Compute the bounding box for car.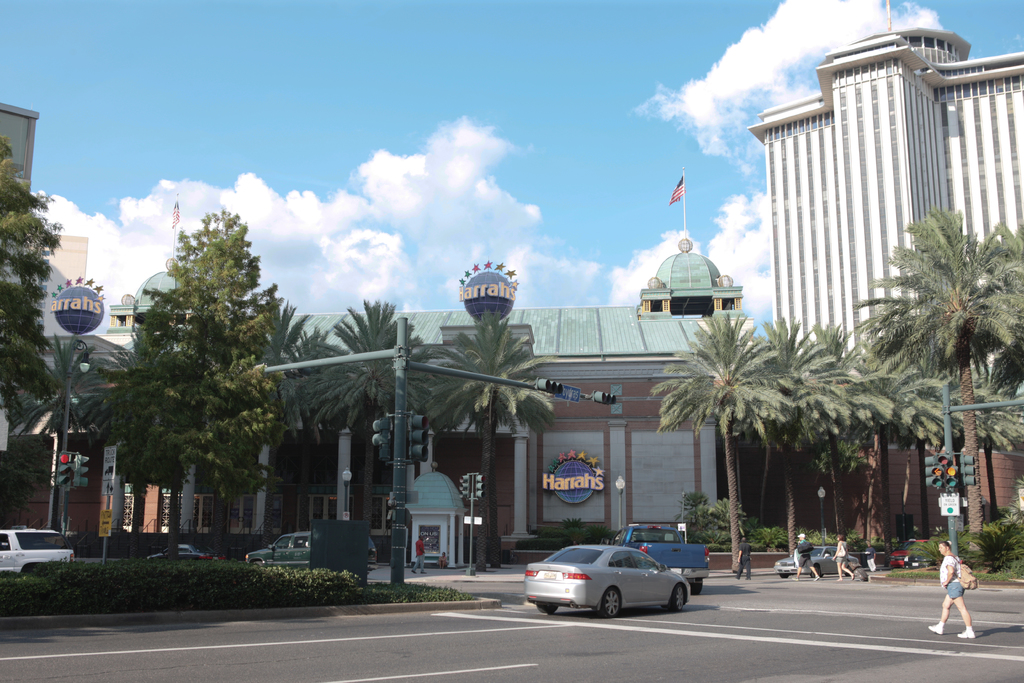
244,532,378,575.
